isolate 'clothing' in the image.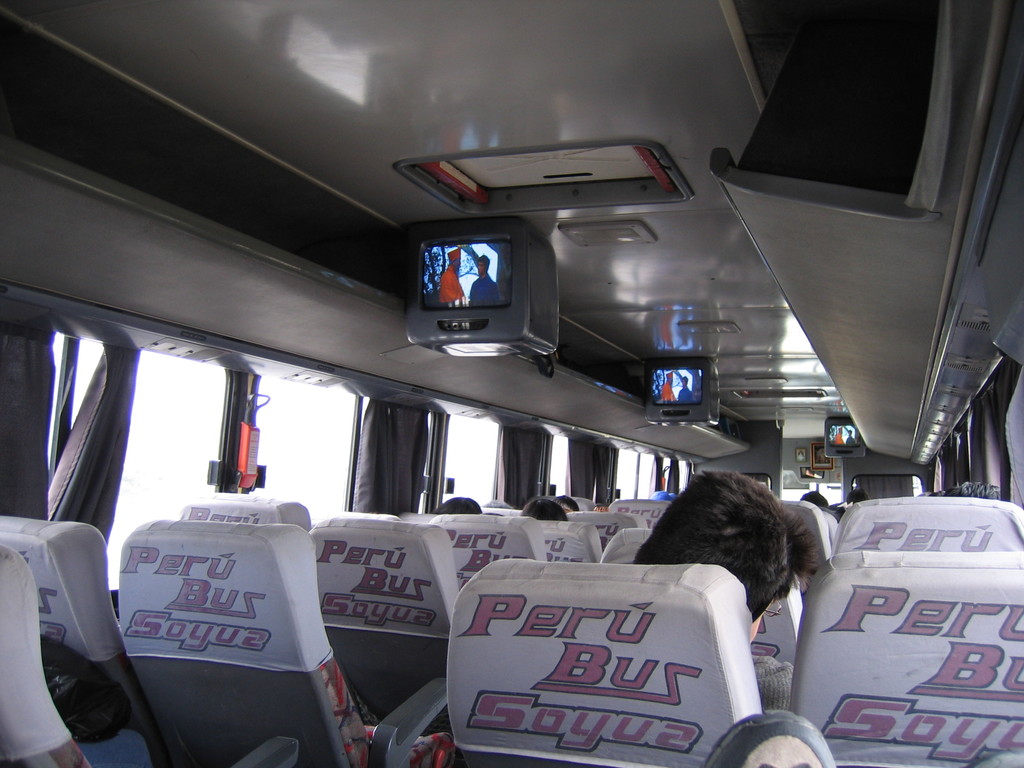
Isolated region: l=434, t=264, r=465, b=306.
